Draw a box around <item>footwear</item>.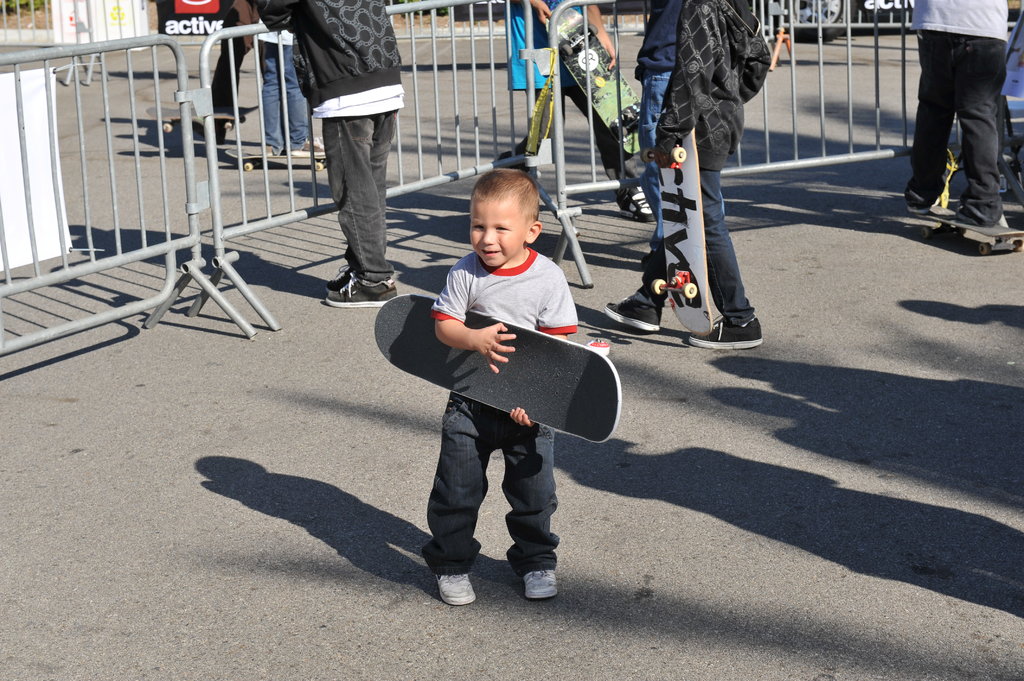
select_region(614, 185, 656, 223).
